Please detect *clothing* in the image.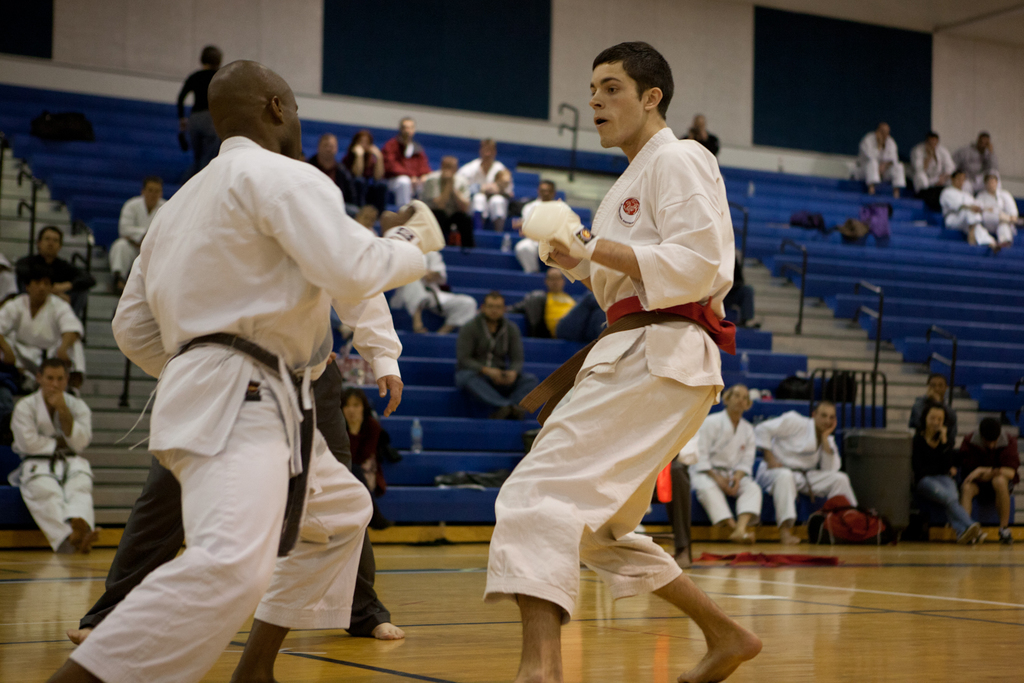
419:168:467:226.
